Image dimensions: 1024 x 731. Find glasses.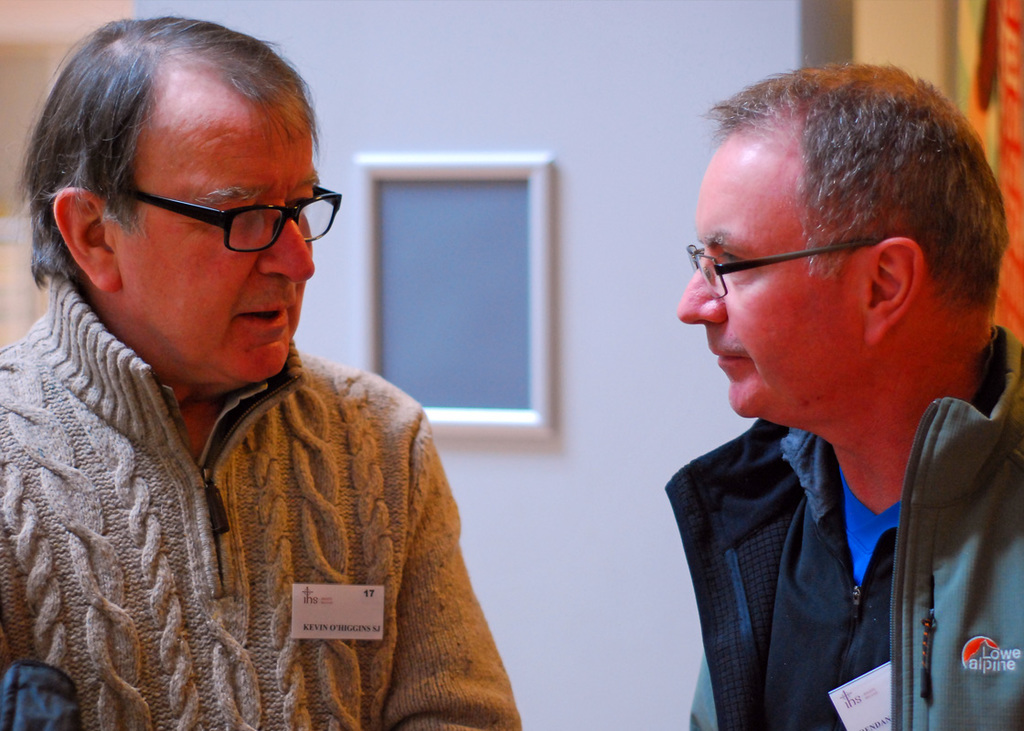
<box>684,239,882,299</box>.
